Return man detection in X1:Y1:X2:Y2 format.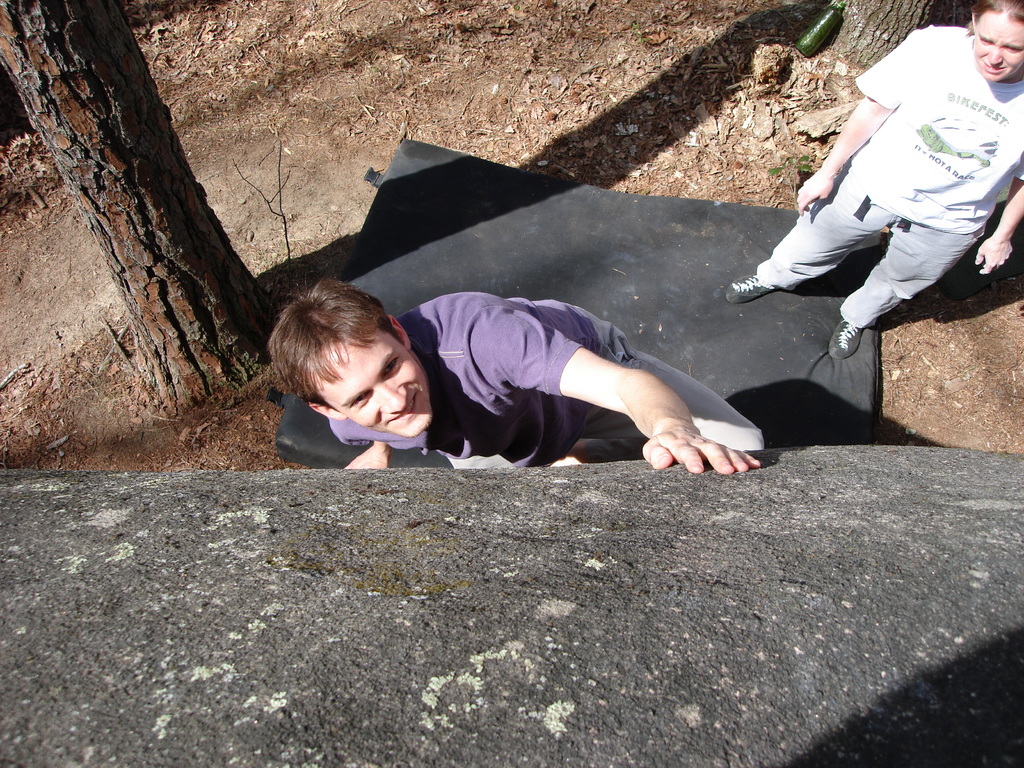
272:273:766:474.
